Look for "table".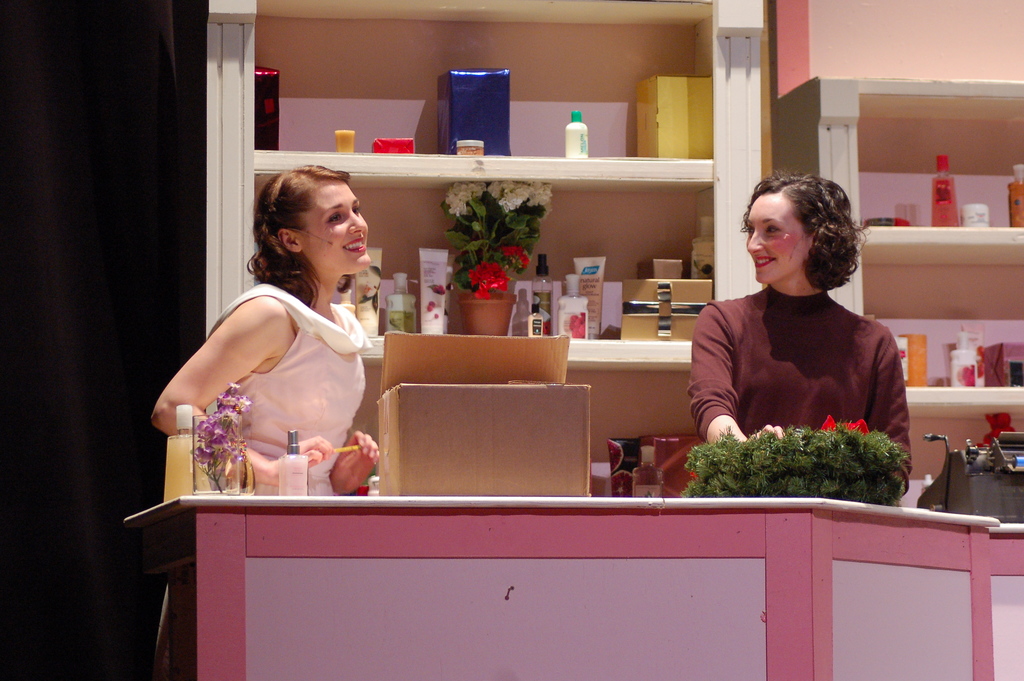
Found: rect(143, 463, 998, 675).
